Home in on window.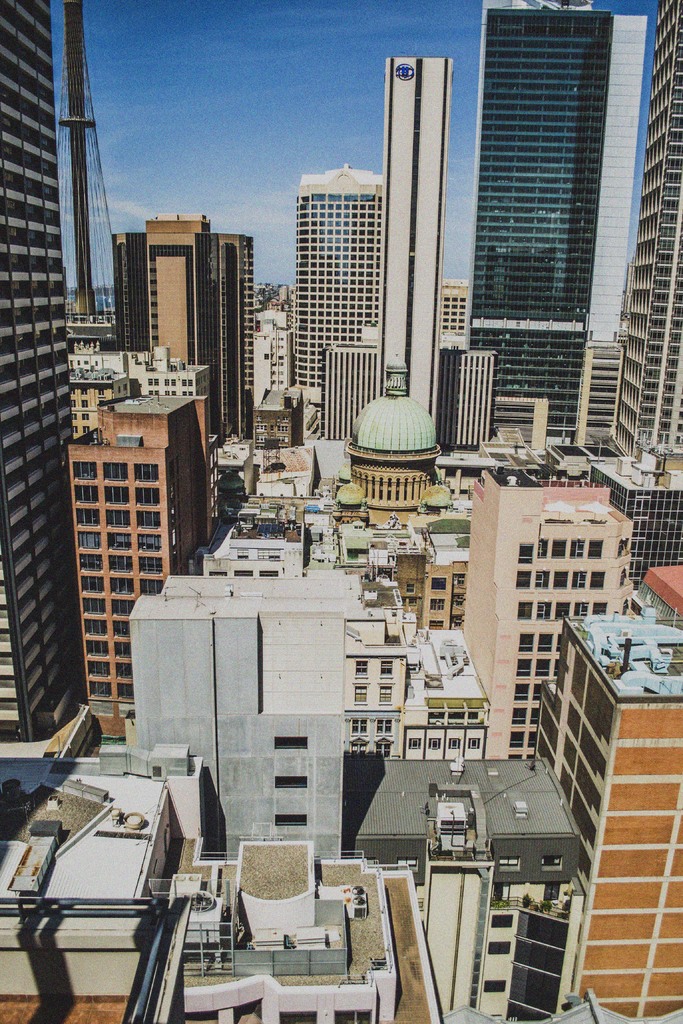
Homed in at bbox=[529, 734, 534, 748].
